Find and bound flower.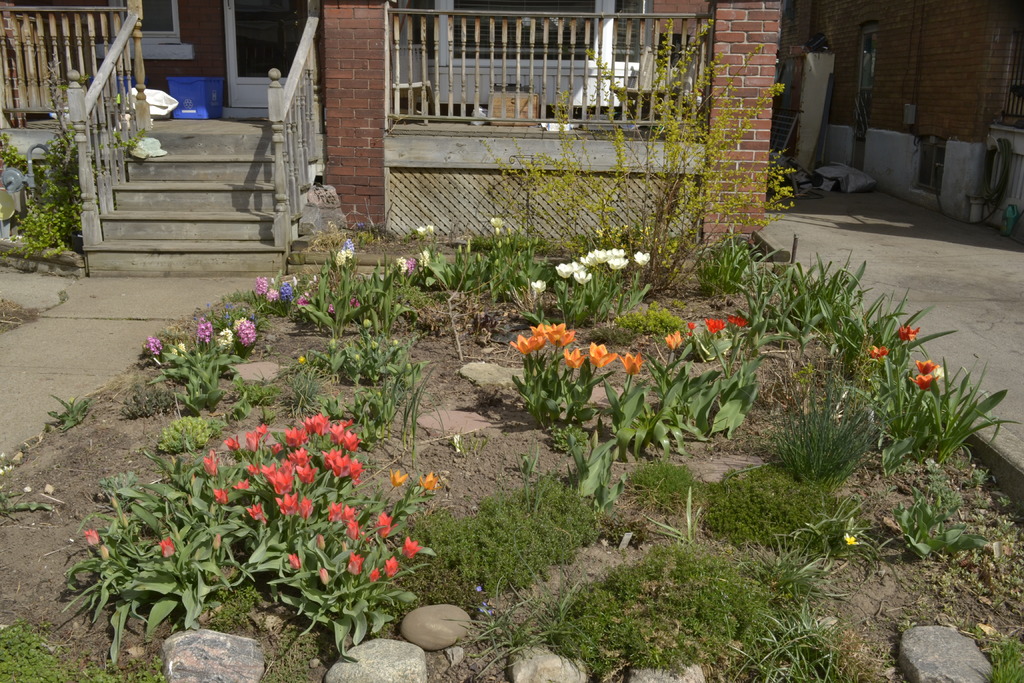
Bound: 155,539,173,557.
